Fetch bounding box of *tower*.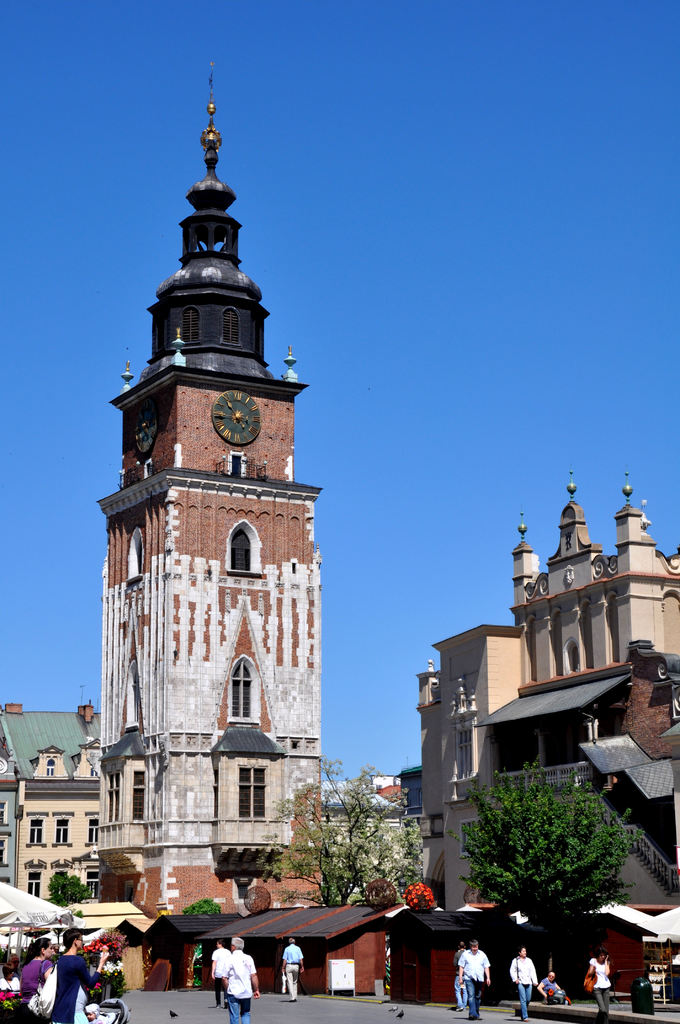
Bbox: region(96, 55, 321, 920).
